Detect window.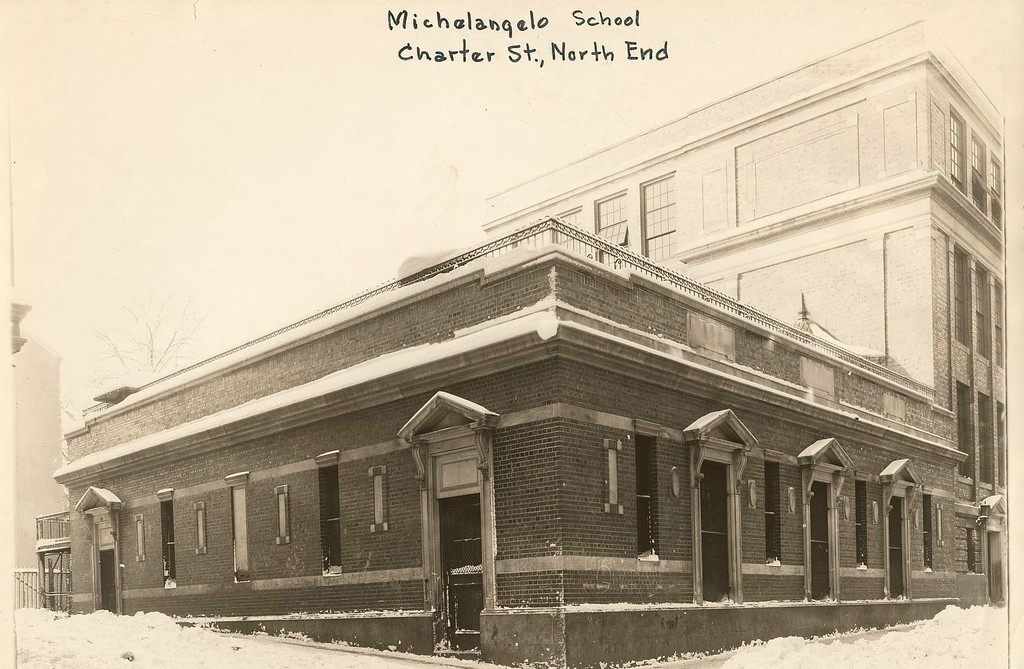
Detected at x1=598, y1=180, x2=631, y2=262.
